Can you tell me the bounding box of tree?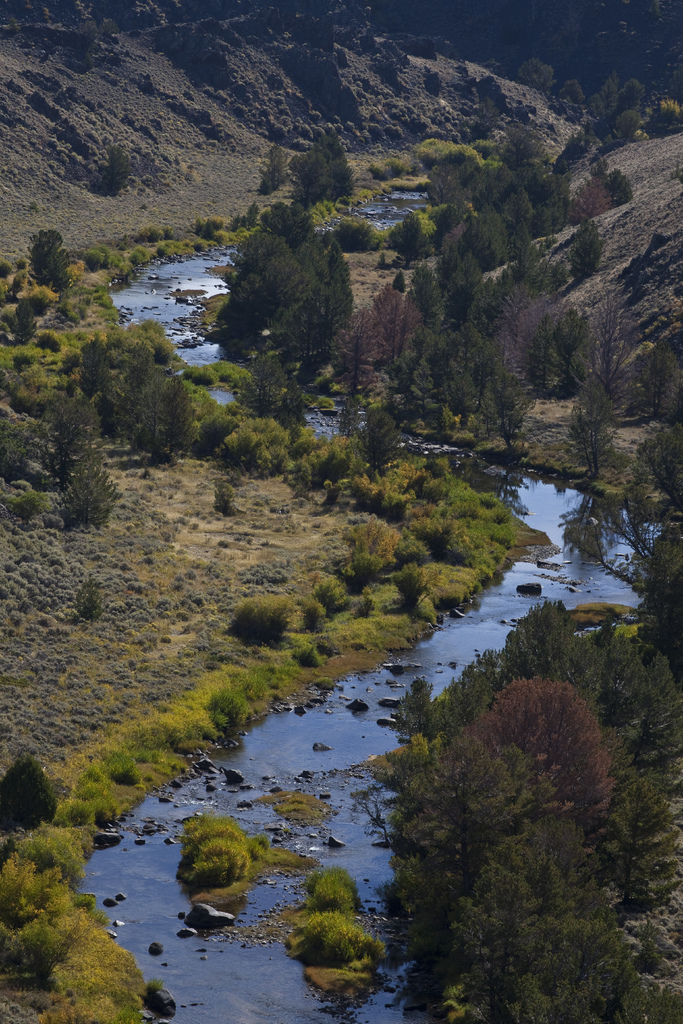
bbox=(0, 221, 211, 525).
